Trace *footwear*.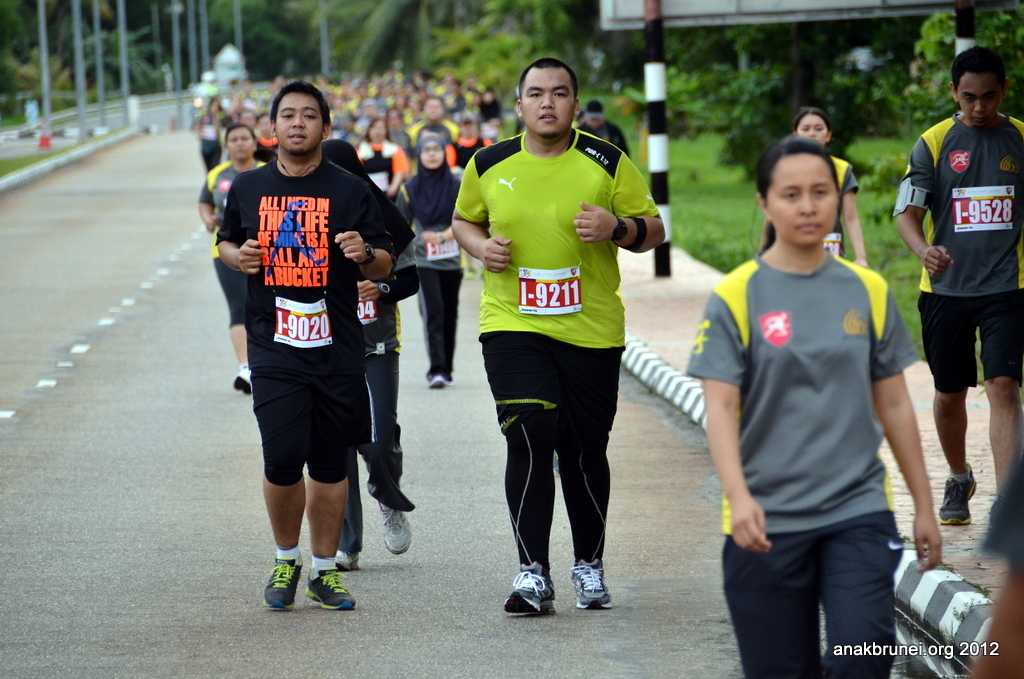
Traced to 303, 558, 360, 613.
